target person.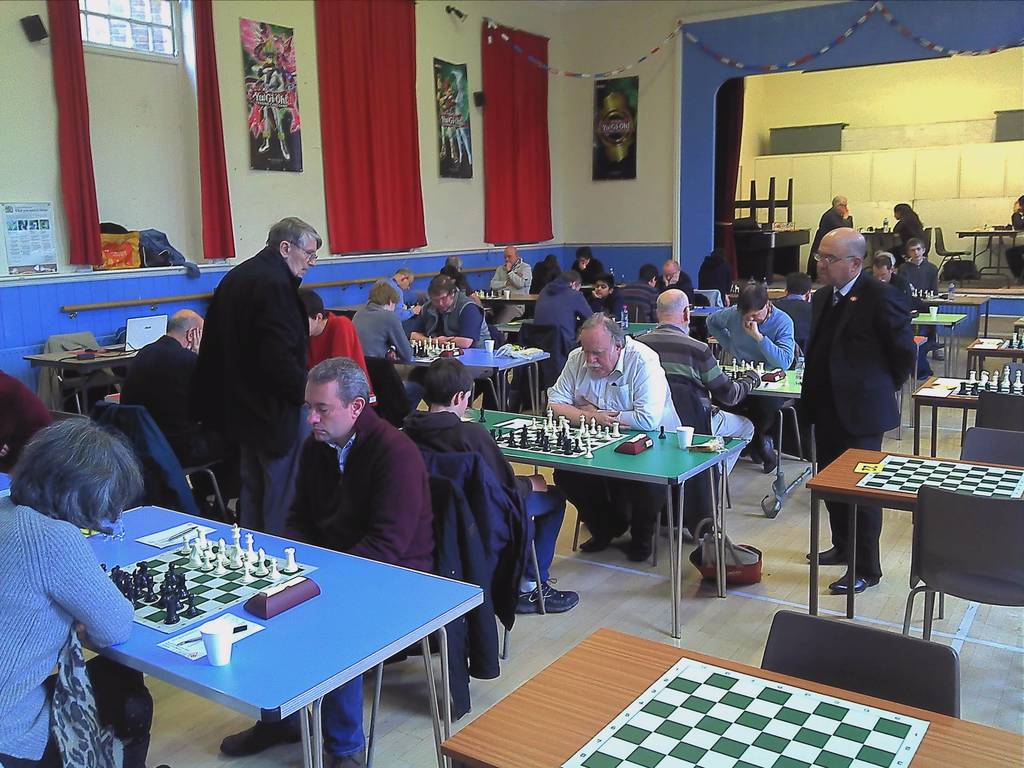
Target region: detection(572, 244, 611, 284).
